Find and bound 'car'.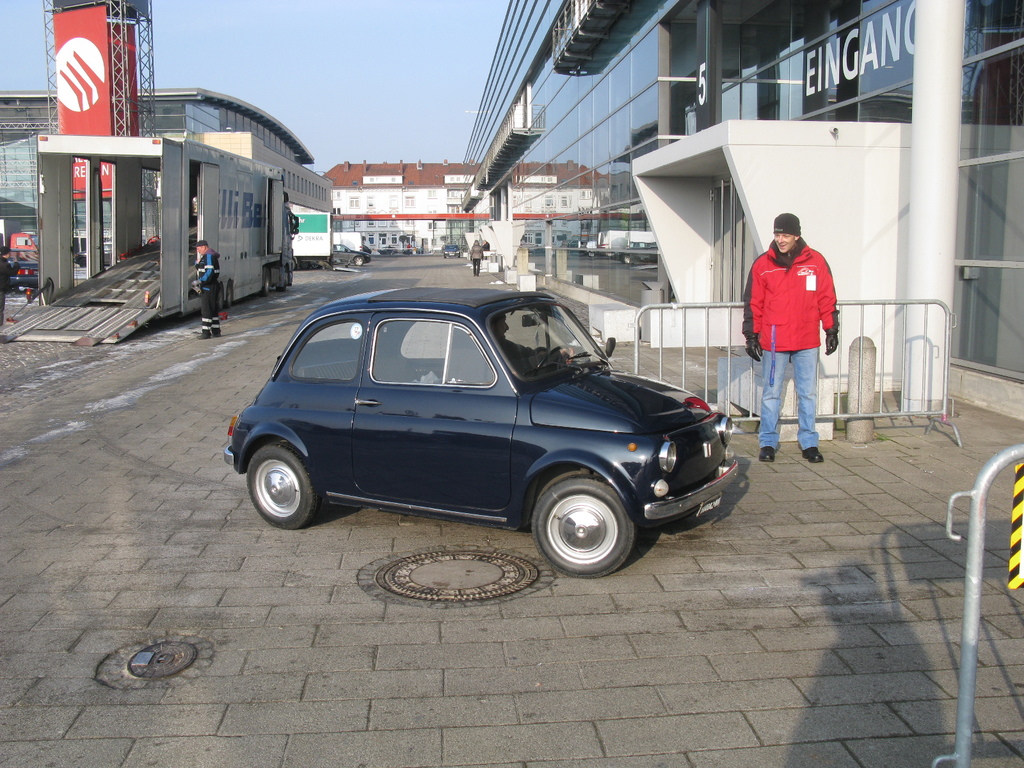
Bound: locate(442, 244, 460, 259).
